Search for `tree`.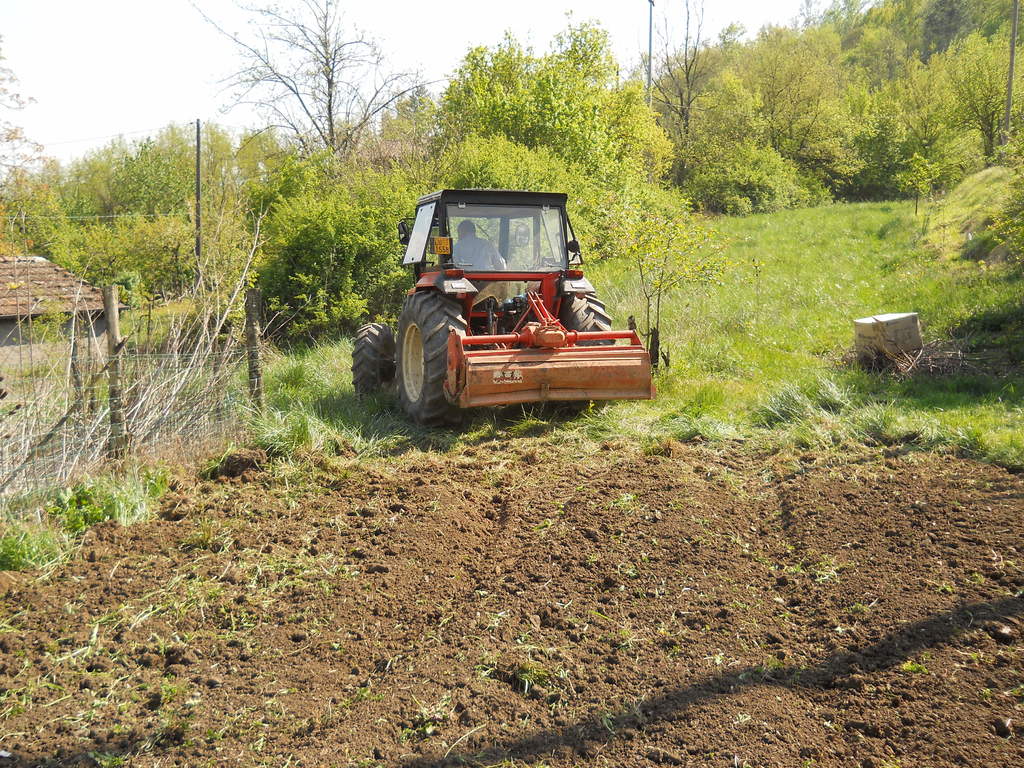
Found at rect(440, 16, 657, 252).
